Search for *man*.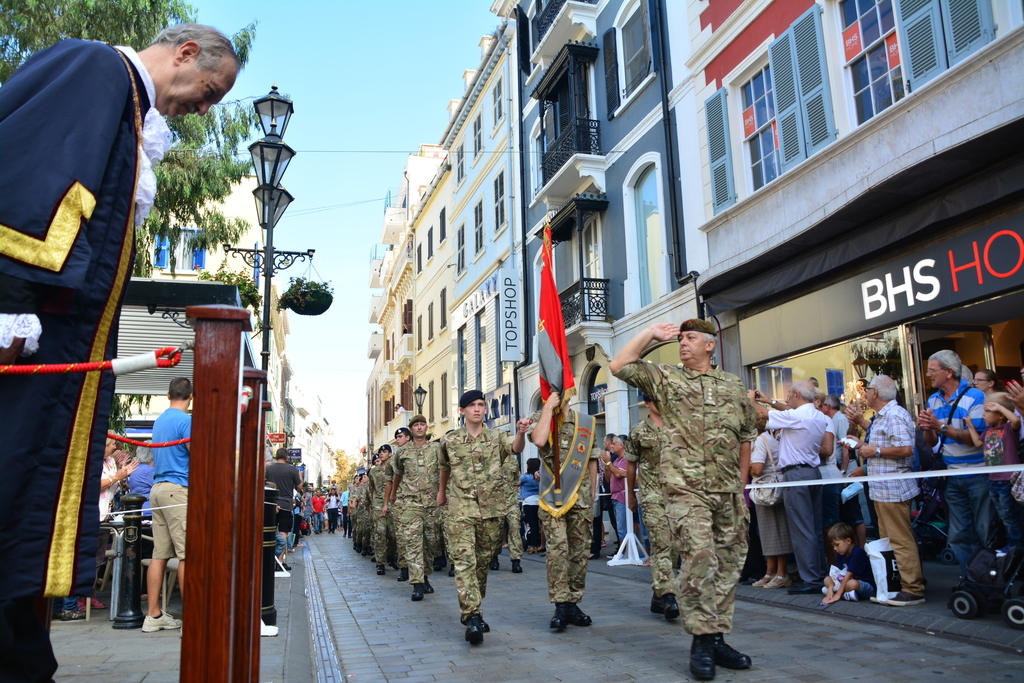
Found at box(840, 371, 922, 611).
